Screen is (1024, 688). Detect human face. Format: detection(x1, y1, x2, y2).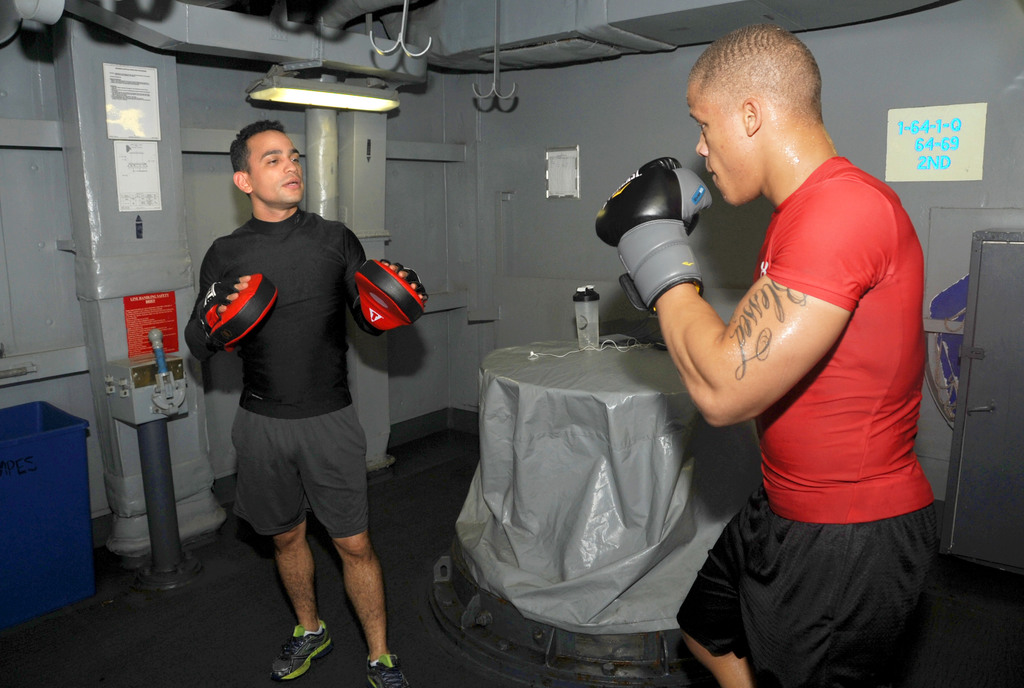
detection(252, 129, 301, 207).
